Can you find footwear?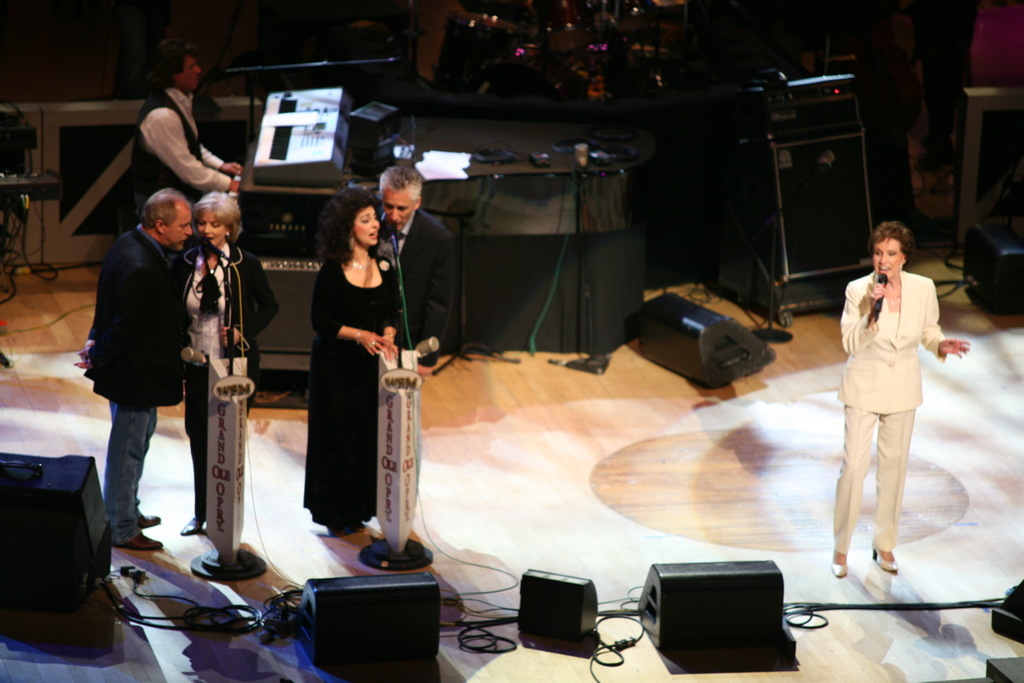
Yes, bounding box: box=[140, 513, 152, 527].
